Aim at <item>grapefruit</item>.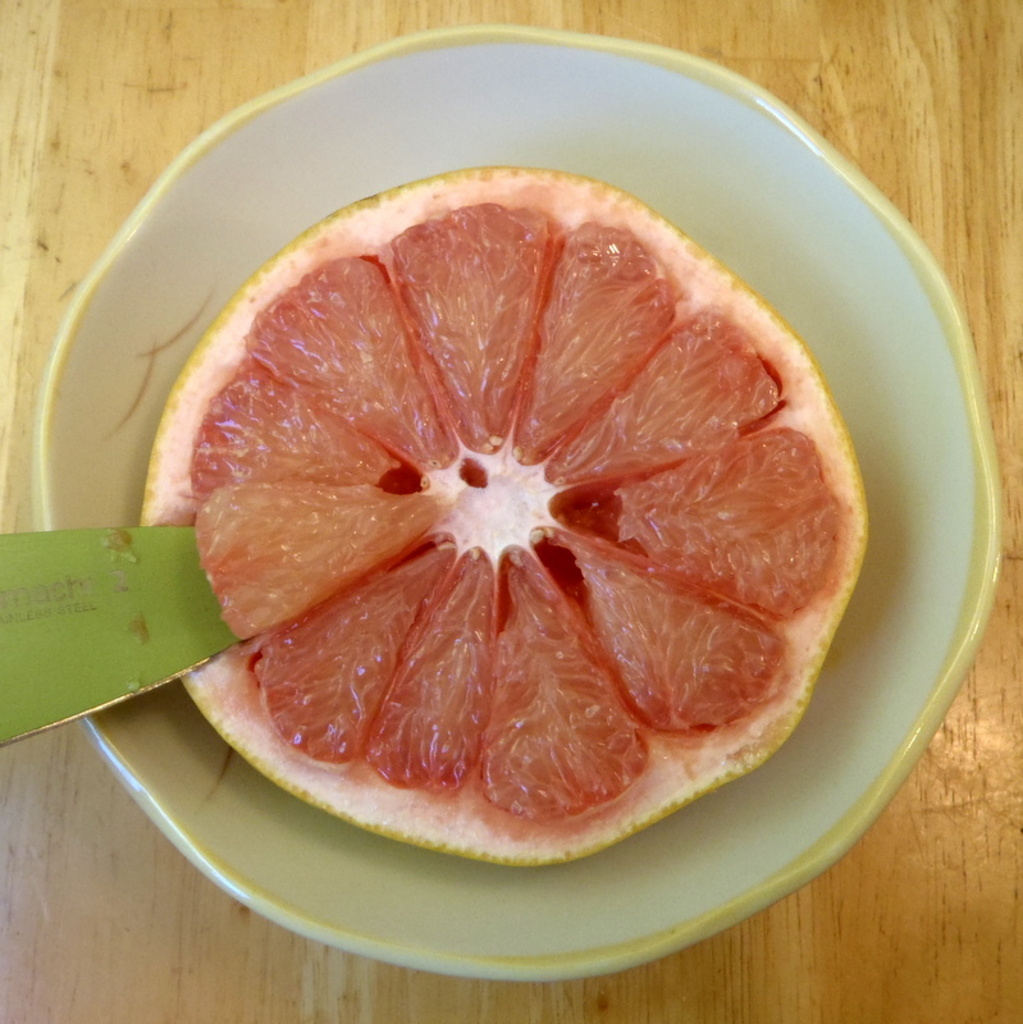
Aimed at BBox(138, 161, 868, 869).
